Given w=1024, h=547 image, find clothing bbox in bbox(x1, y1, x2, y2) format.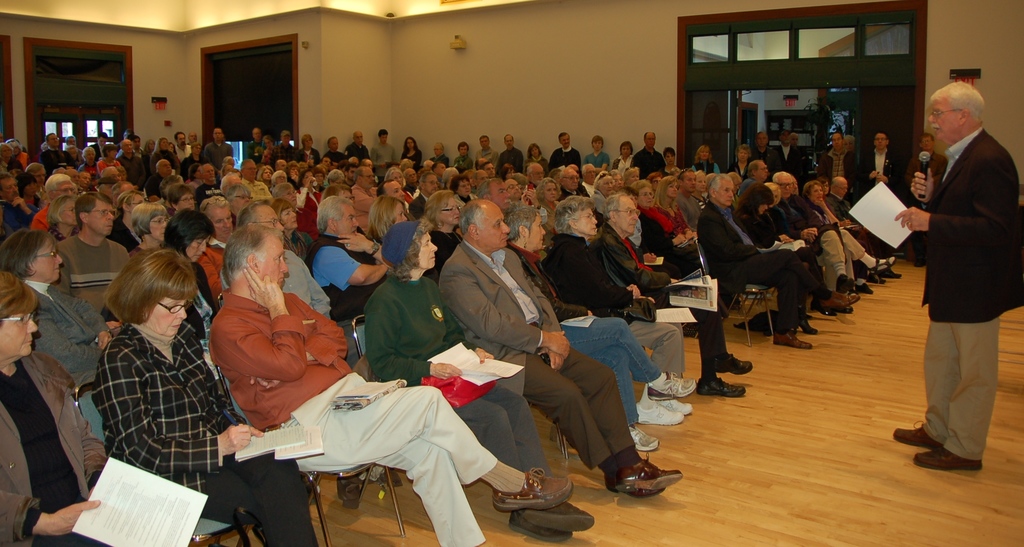
bbox(237, 174, 273, 202).
